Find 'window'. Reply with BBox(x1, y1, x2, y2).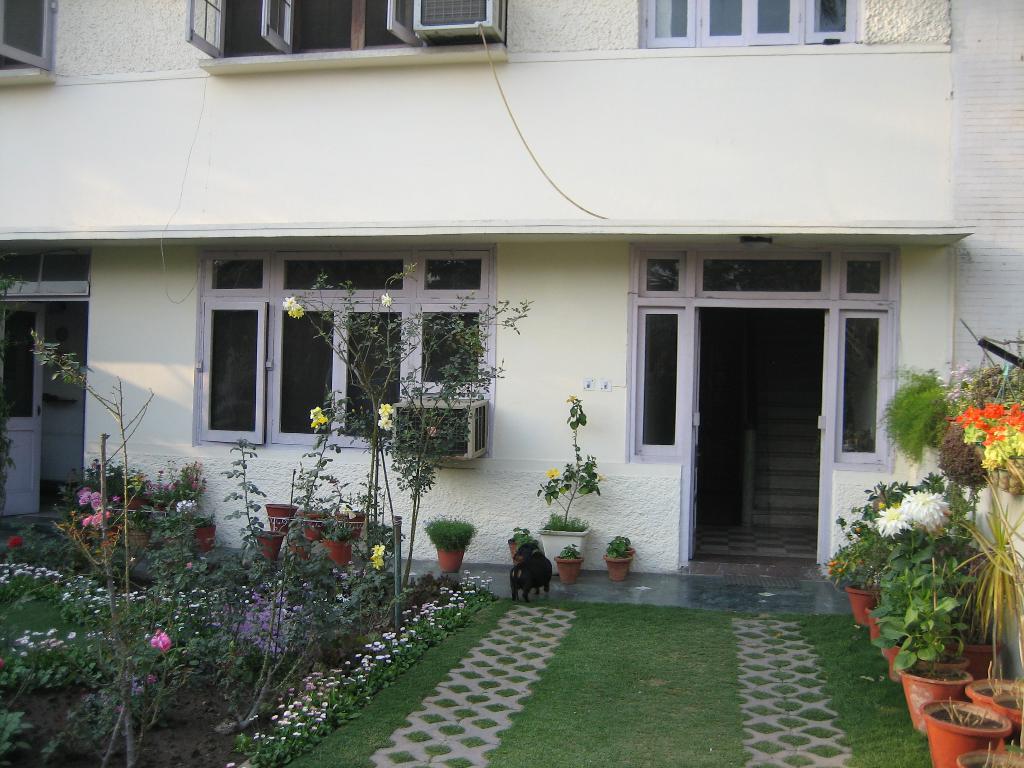
BBox(634, 303, 685, 452).
